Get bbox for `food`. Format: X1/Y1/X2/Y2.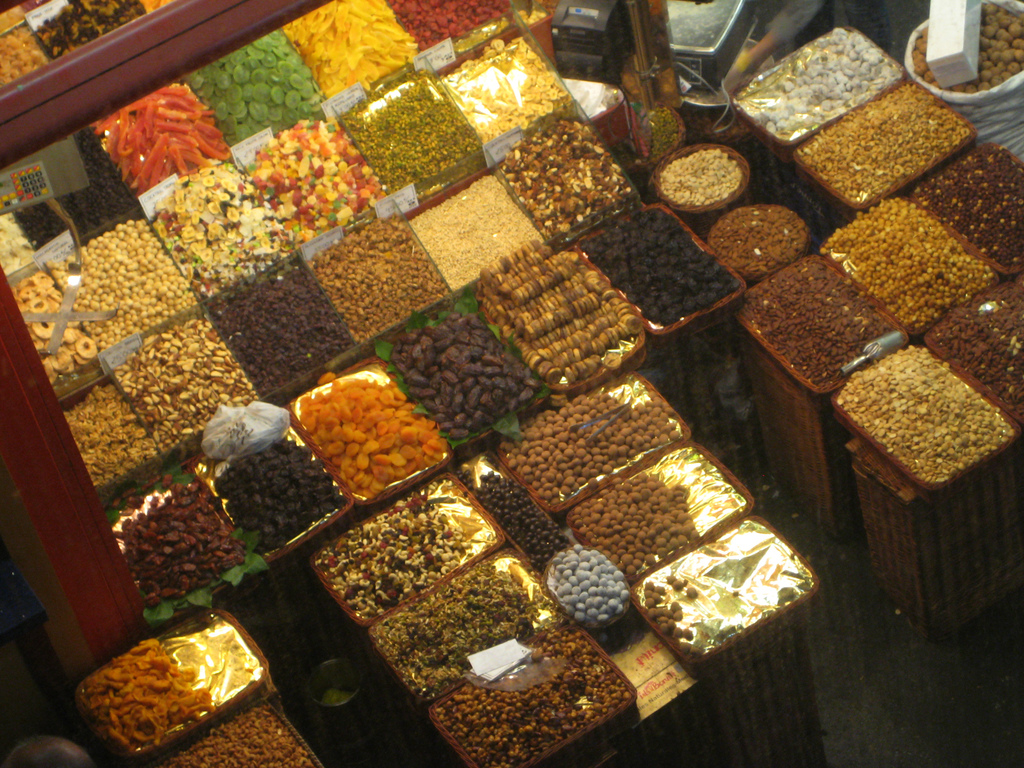
0/23/49/93.
